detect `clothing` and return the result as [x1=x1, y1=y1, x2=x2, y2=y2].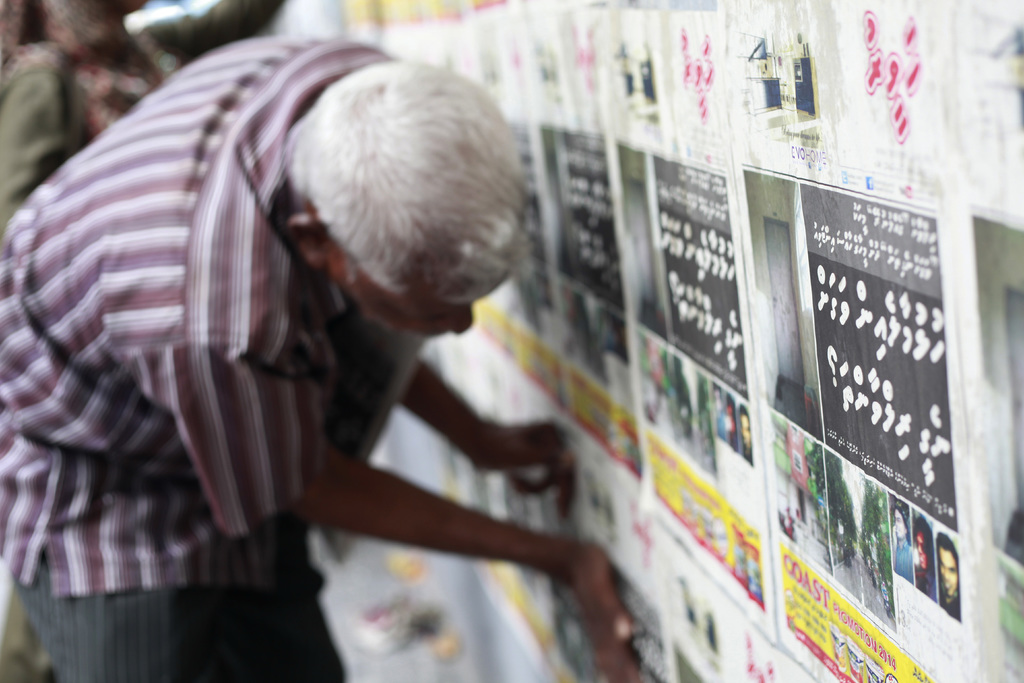
[x1=61, y1=15, x2=681, y2=653].
